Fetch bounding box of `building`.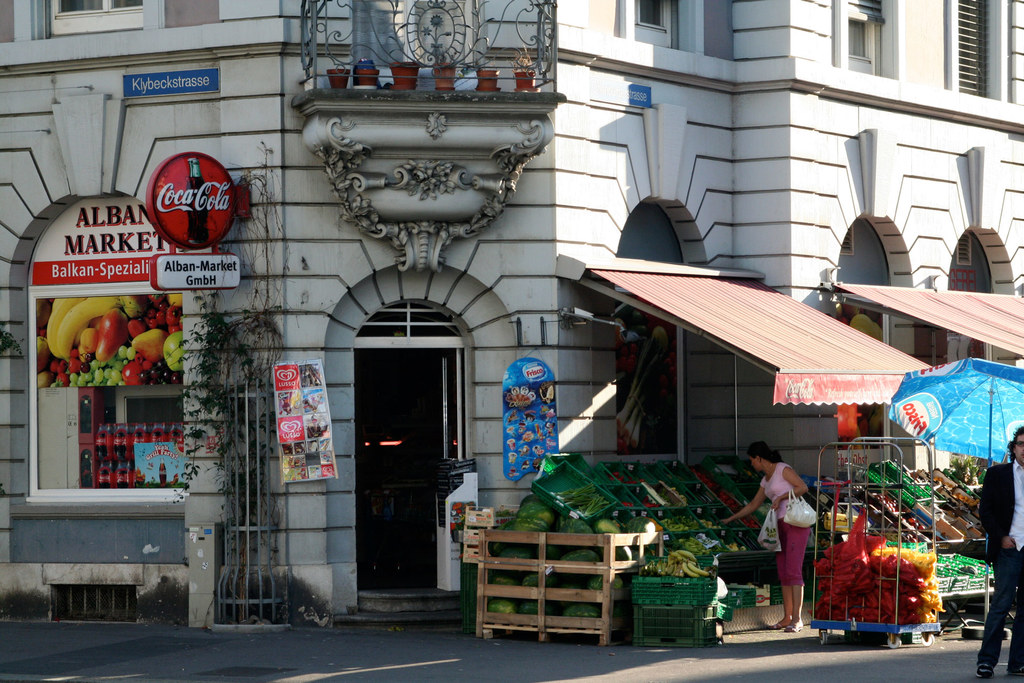
Bbox: 0,0,1023,629.
